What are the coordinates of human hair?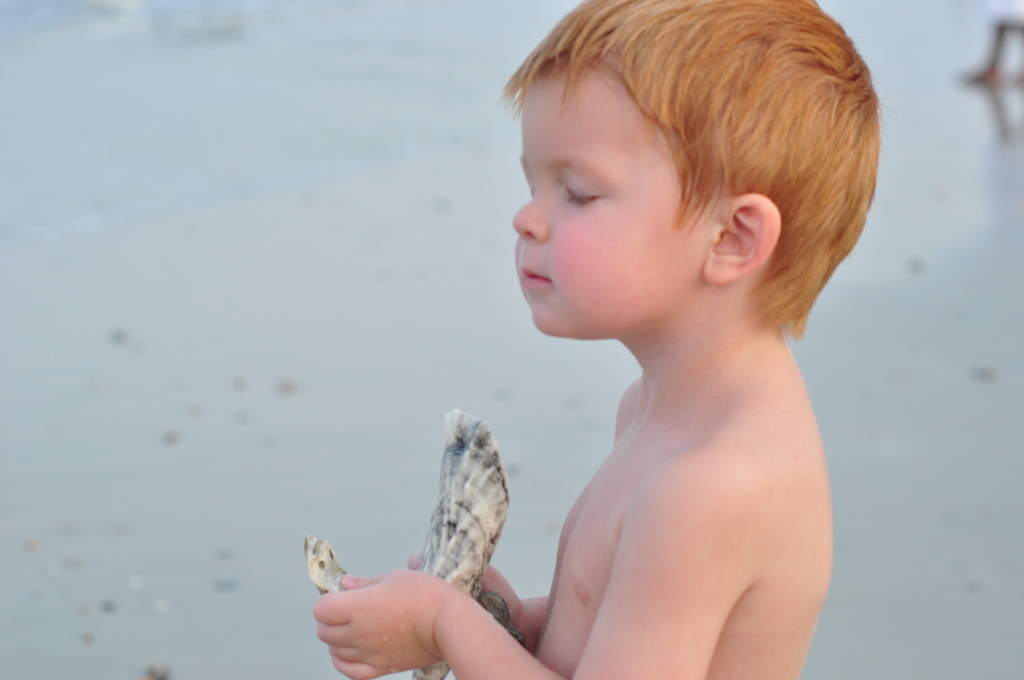
left=486, top=4, right=856, bottom=325.
